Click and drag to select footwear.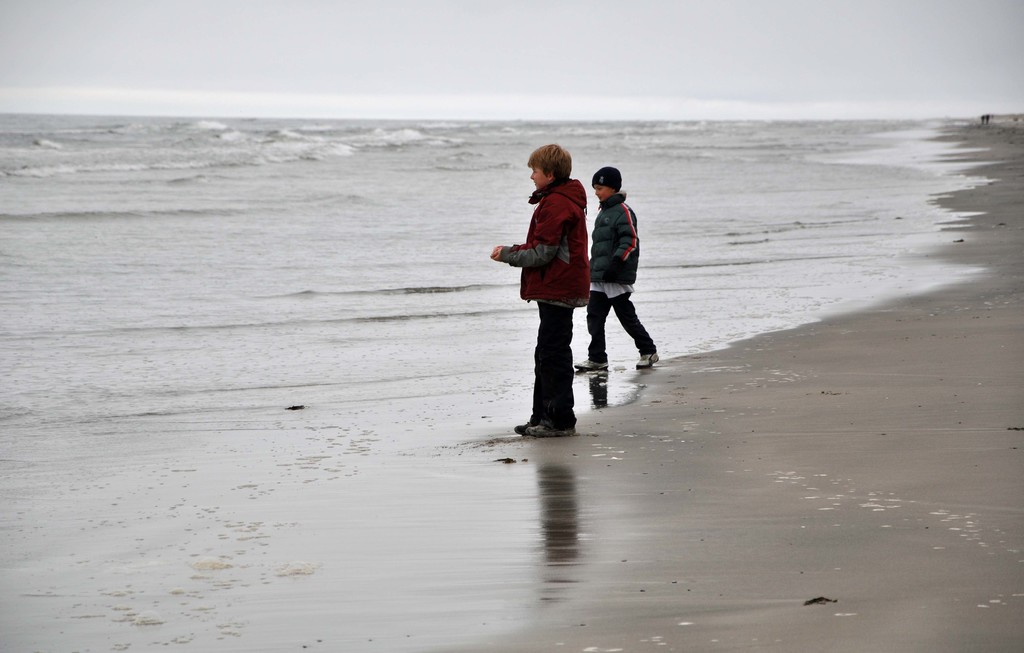
Selection: [x1=572, y1=359, x2=607, y2=371].
